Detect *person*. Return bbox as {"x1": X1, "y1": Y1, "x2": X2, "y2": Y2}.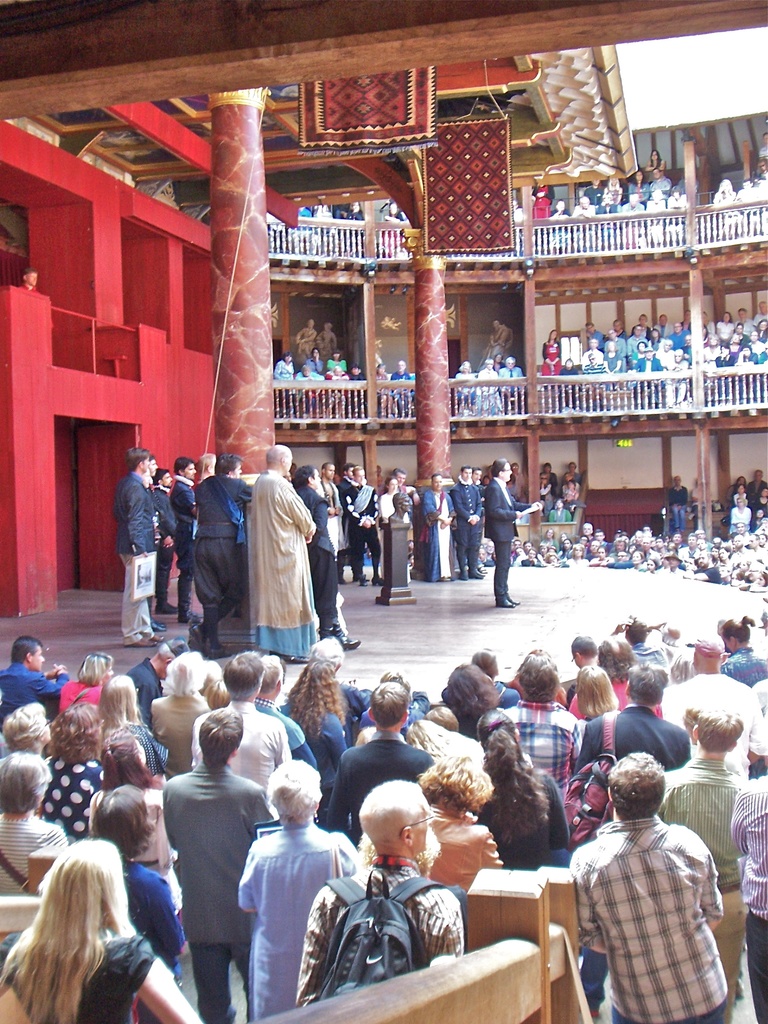
{"x1": 456, "y1": 362, "x2": 489, "y2": 418}.
